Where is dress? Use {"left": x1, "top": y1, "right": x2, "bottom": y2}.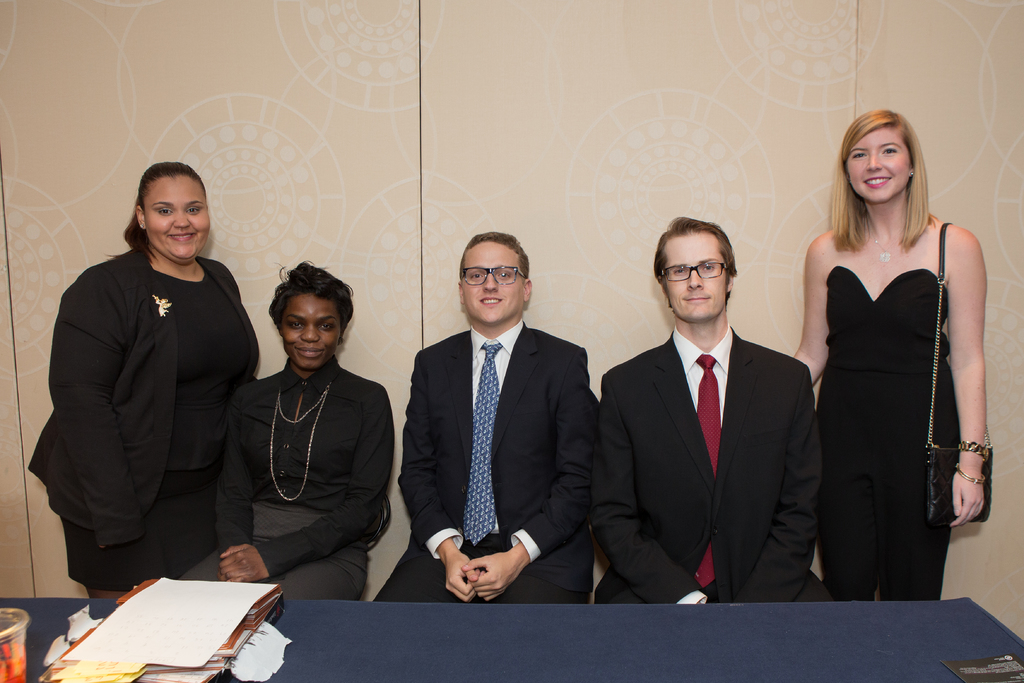
{"left": 68, "top": 273, "right": 259, "bottom": 585}.
